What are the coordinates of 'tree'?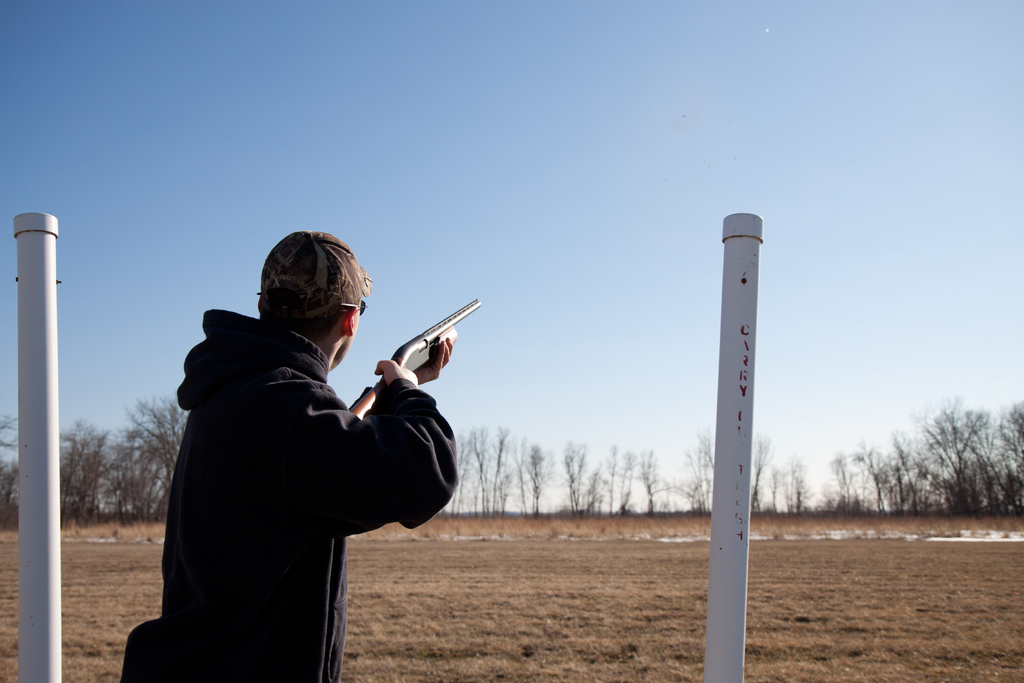
(x1=438, y1=418, x2=714, y2=516).
